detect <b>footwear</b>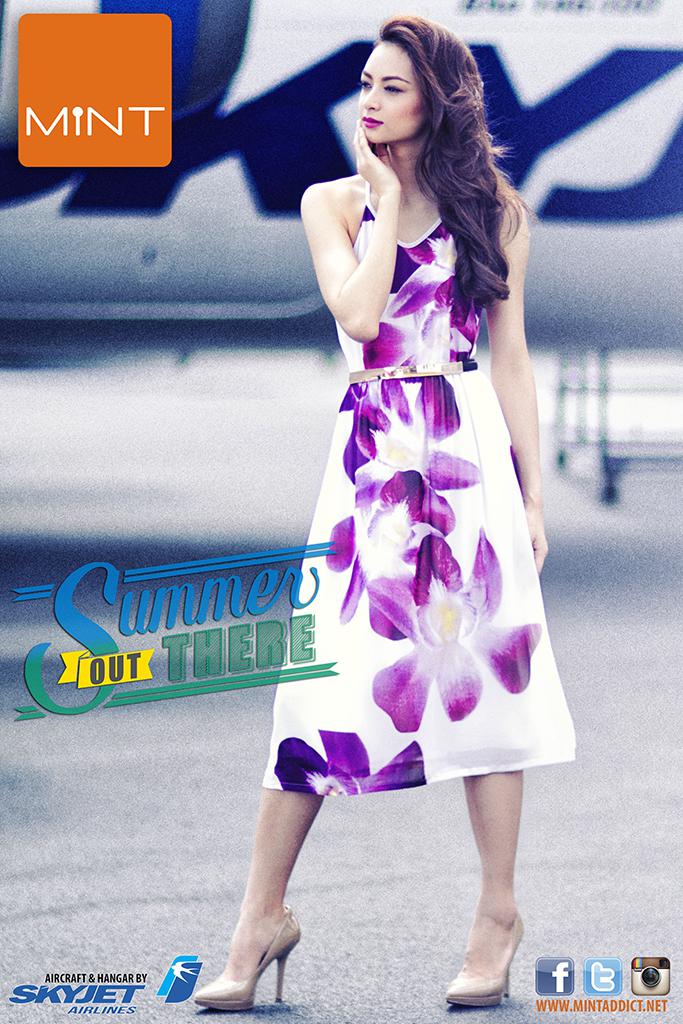
438, 914, 527, 1012
